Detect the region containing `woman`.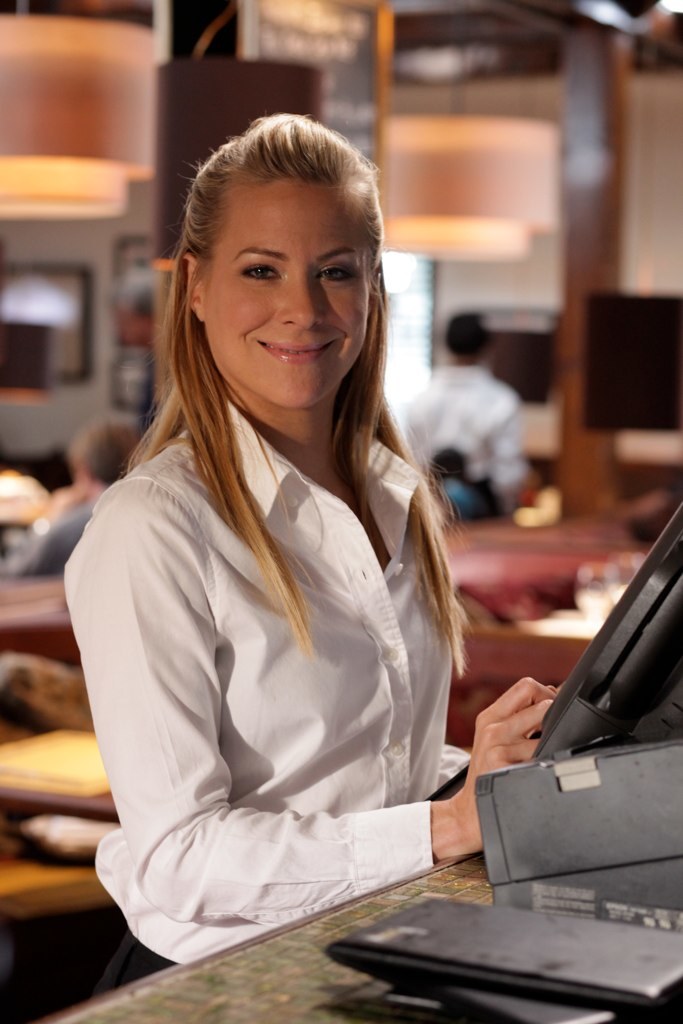
Rect(47, 127, 527, 973).
